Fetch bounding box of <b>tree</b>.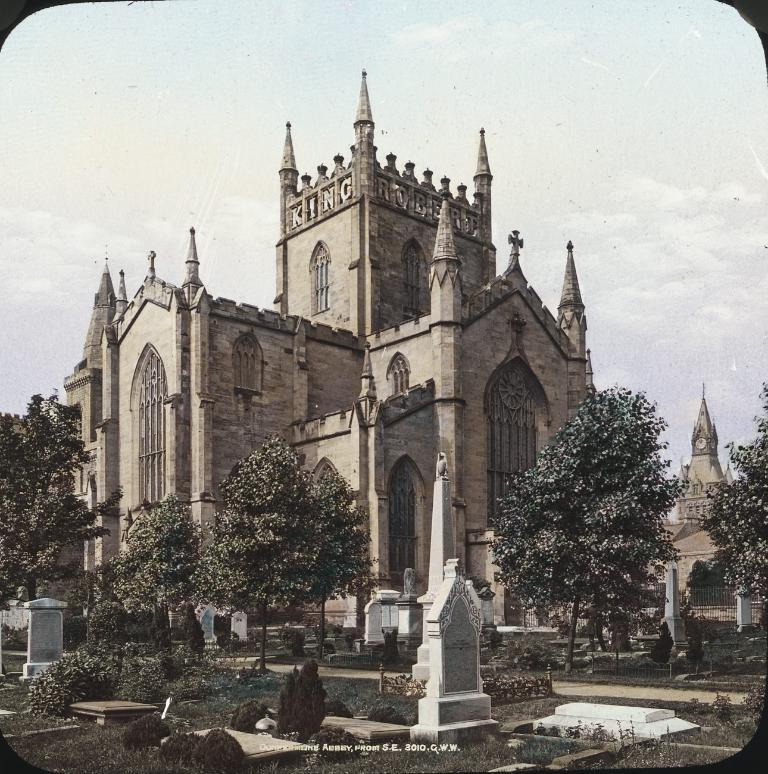
Bbox: {"left": 286, "top": 477, "right": 376, "bottom": 663}.
